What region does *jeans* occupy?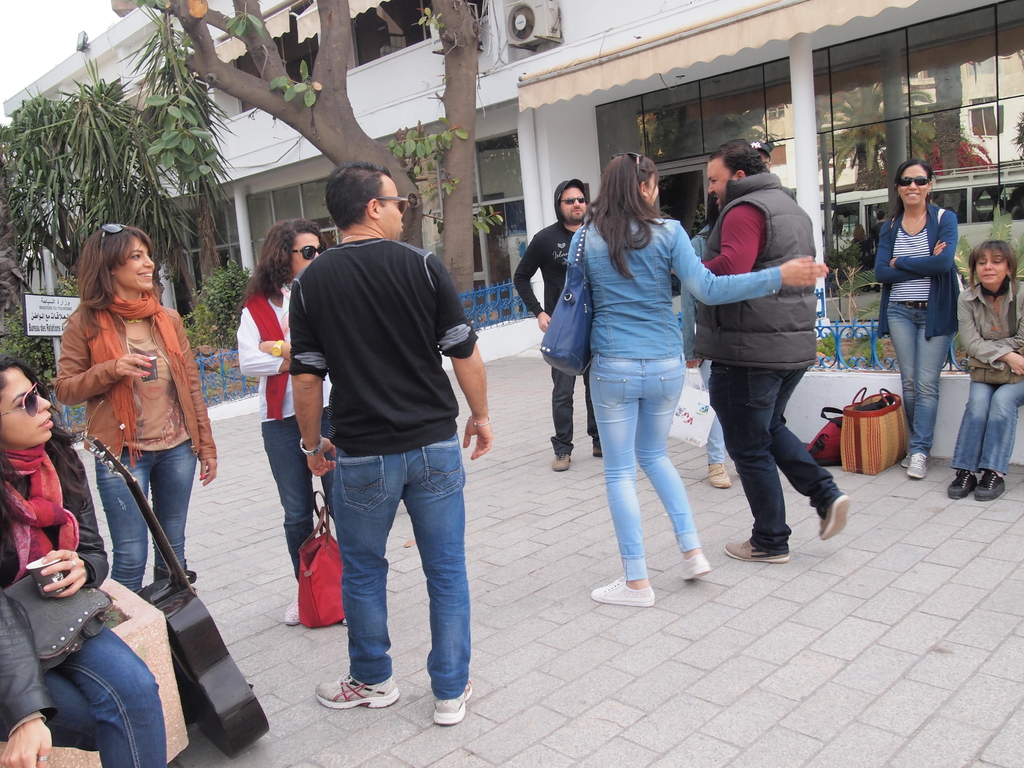
(260,410,334,580).
